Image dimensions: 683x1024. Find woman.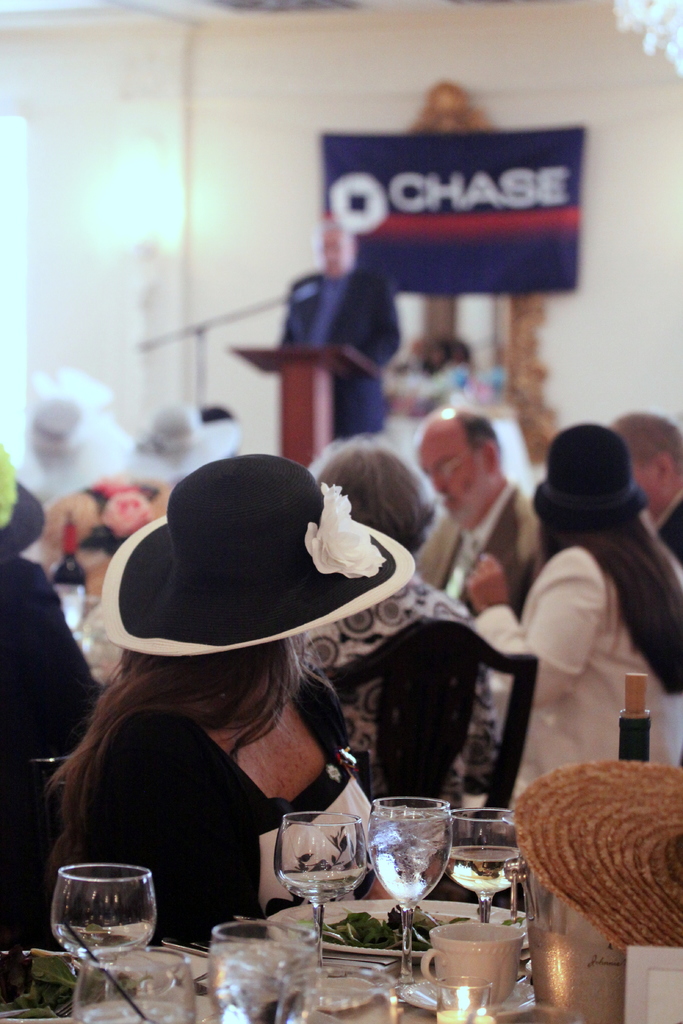
x1=41, y1=563, x2=415, y2=947.
